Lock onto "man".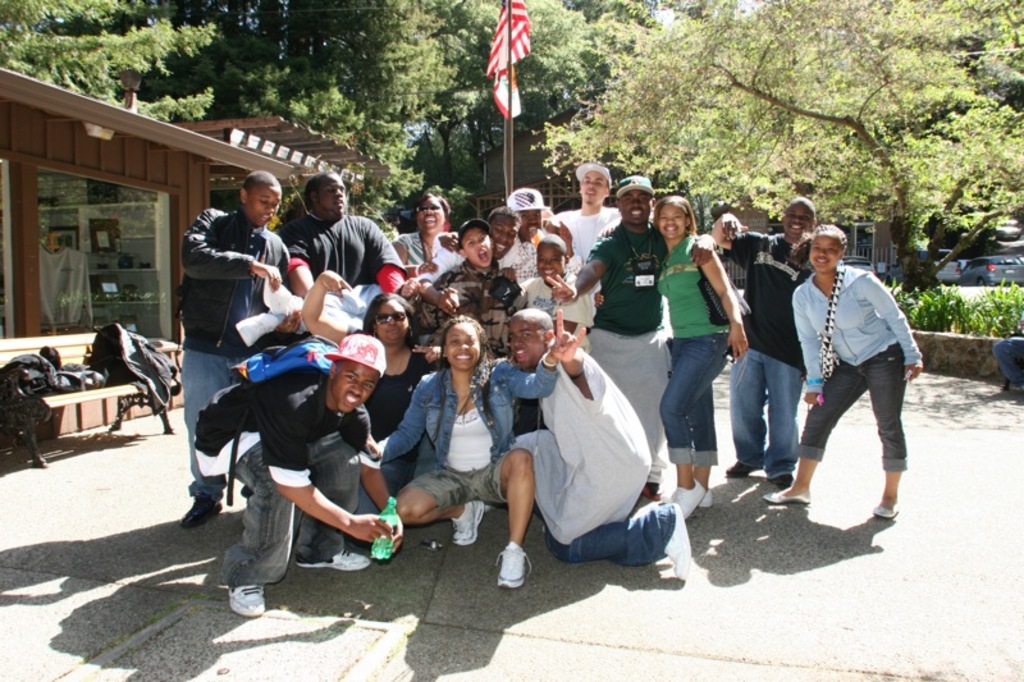
Locked: BBox(188, 330, 407, 622).
